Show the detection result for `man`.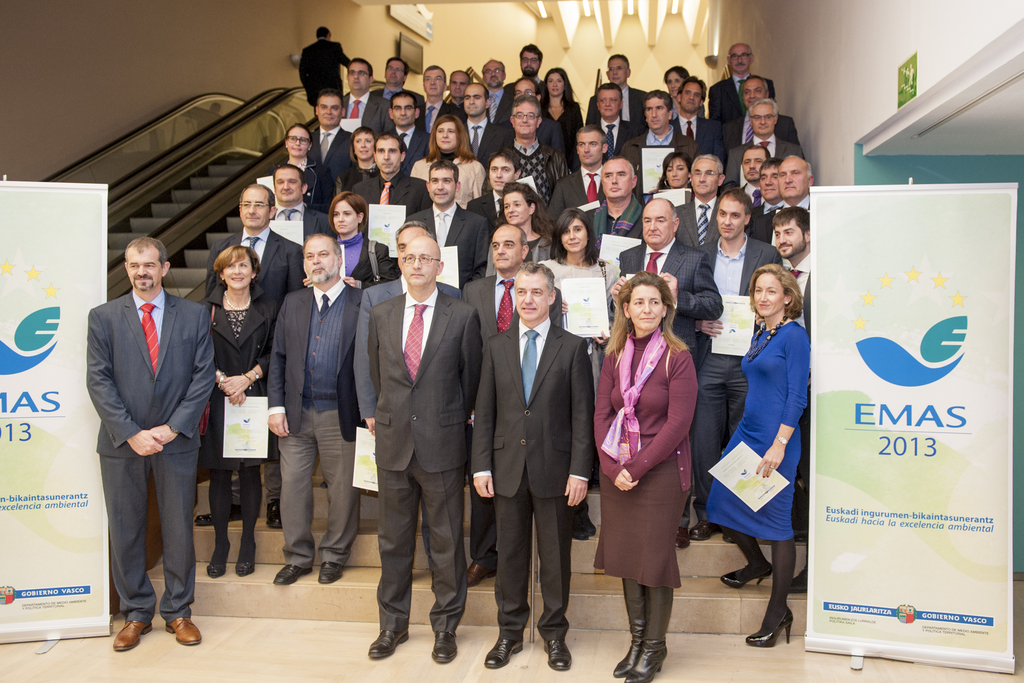
480/95/571/208.
